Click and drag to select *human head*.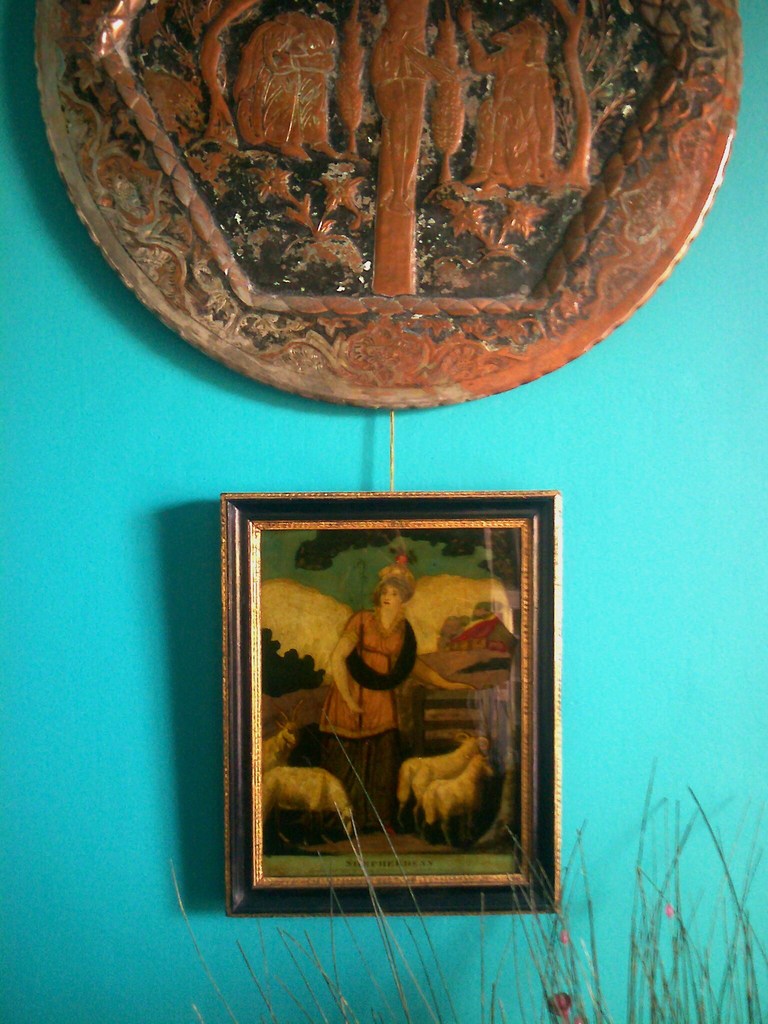
Selection: bbox=(374, 556, 414, 625).
